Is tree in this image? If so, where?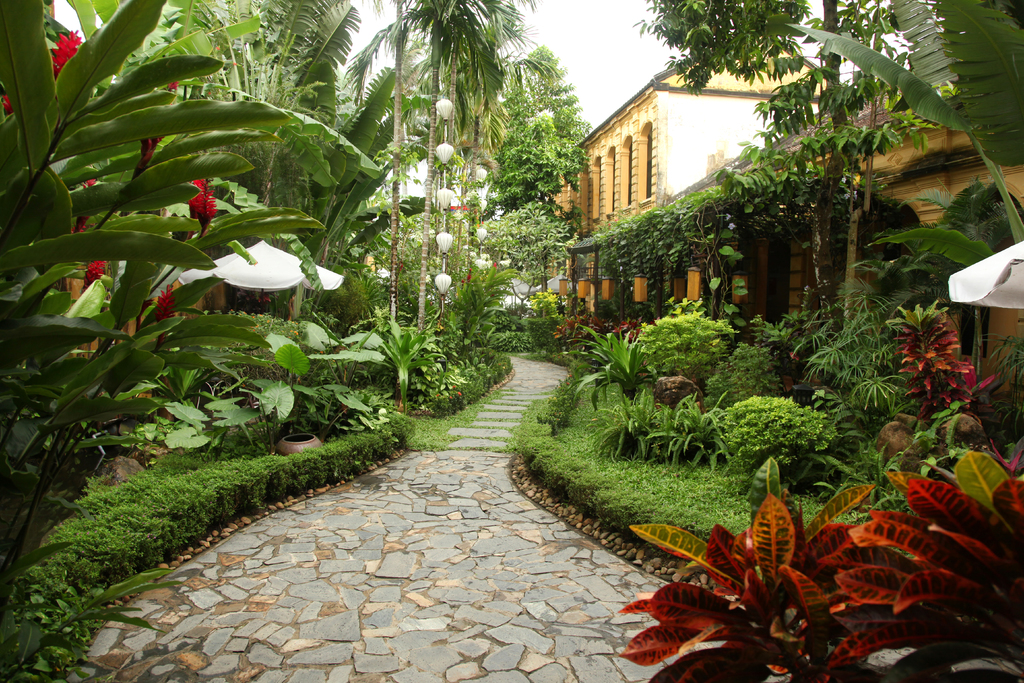
Yes, at x1=775 y1=0 x2=1023 y2=377.
